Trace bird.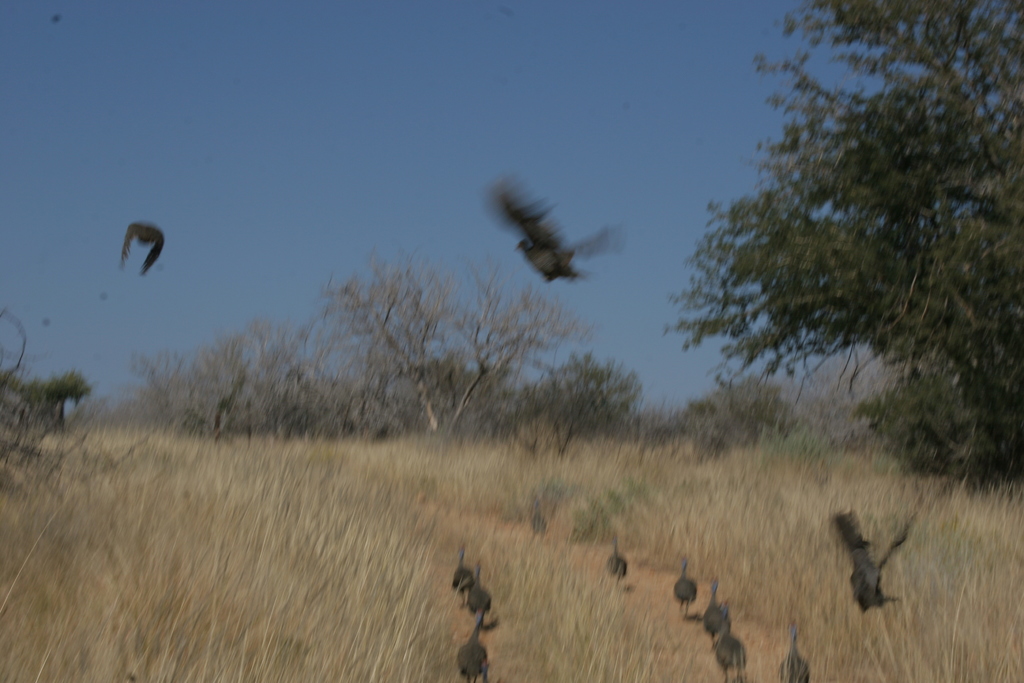
Traced to 457, 604, 491, 682.
